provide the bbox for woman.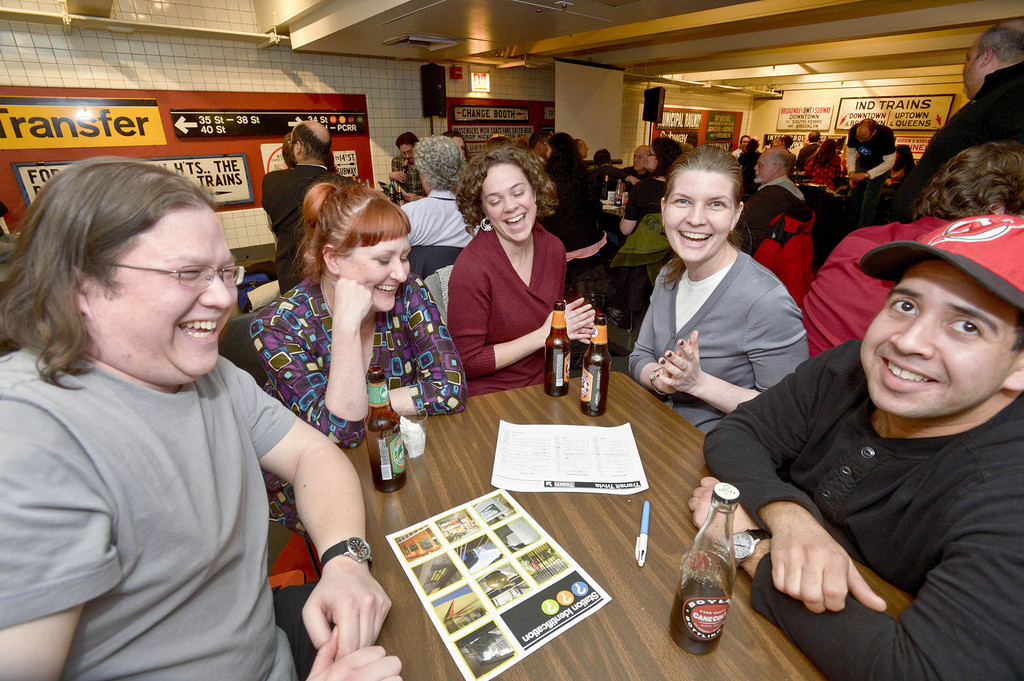
[x1=883, y1=142, x2=916, y2=189].
